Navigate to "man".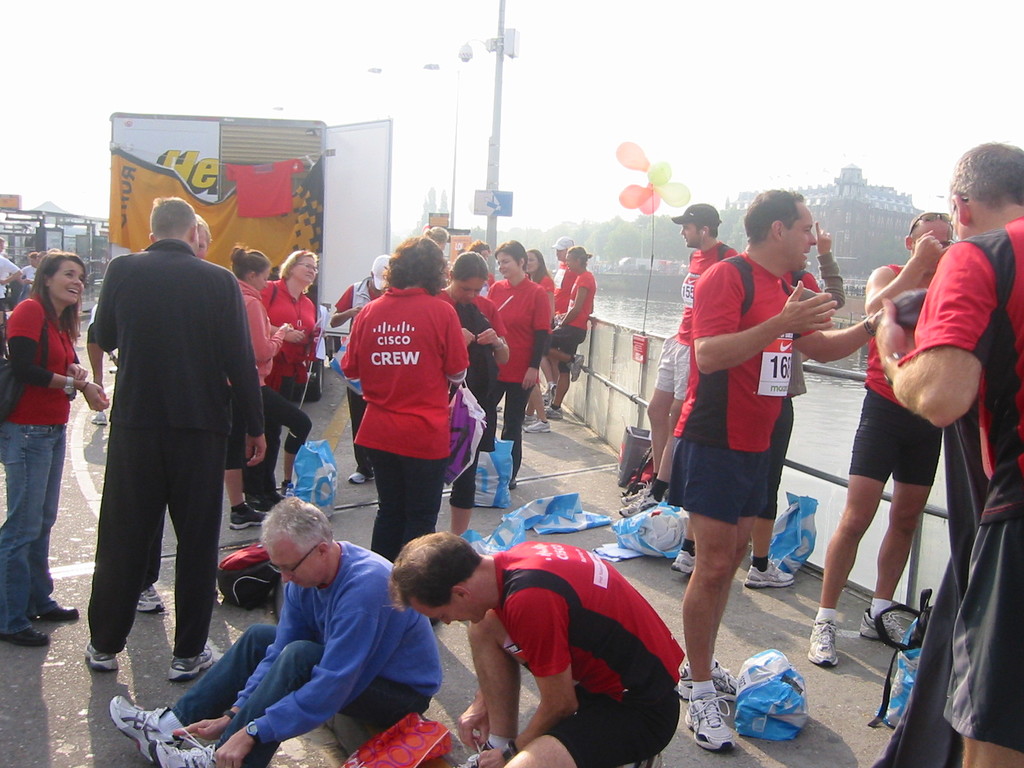
Navigation target: bbox=(872, 141, 1023, 767).
